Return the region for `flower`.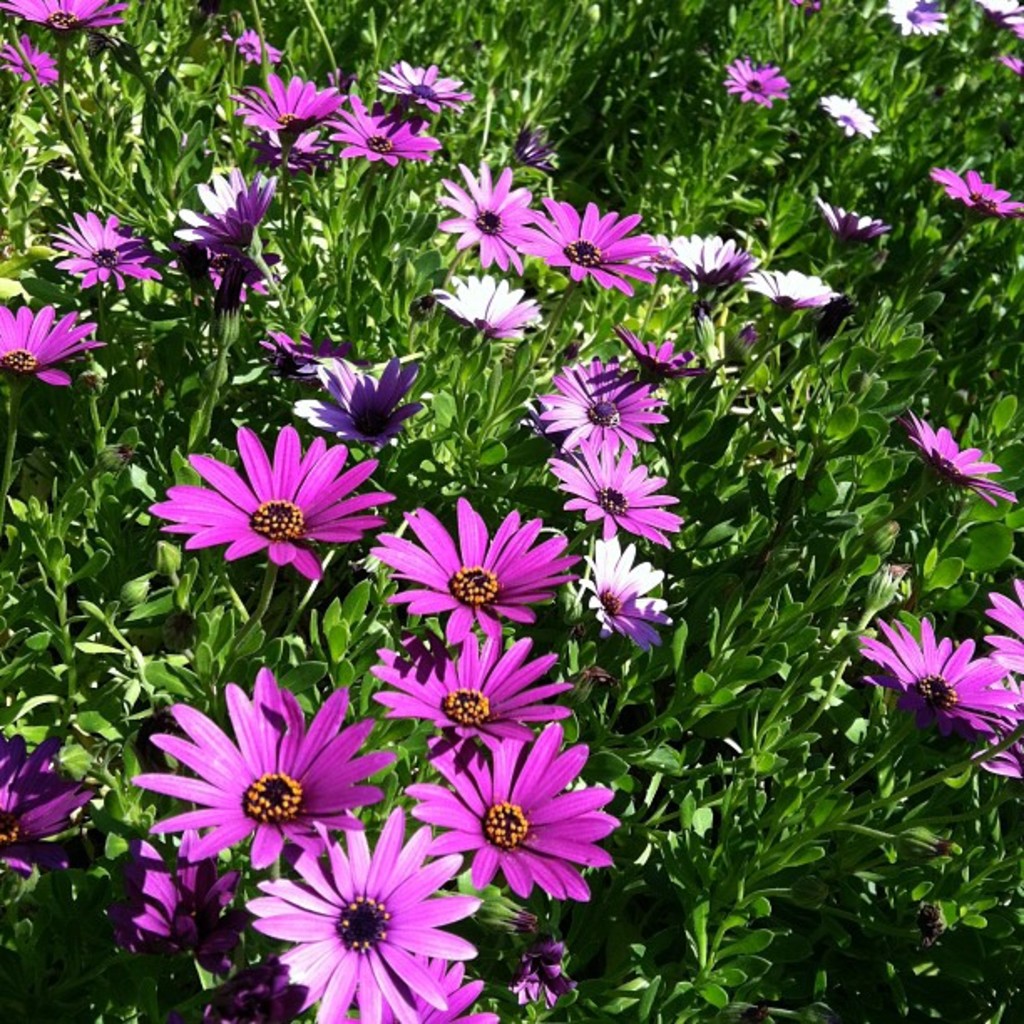
895 405 1017 504.
